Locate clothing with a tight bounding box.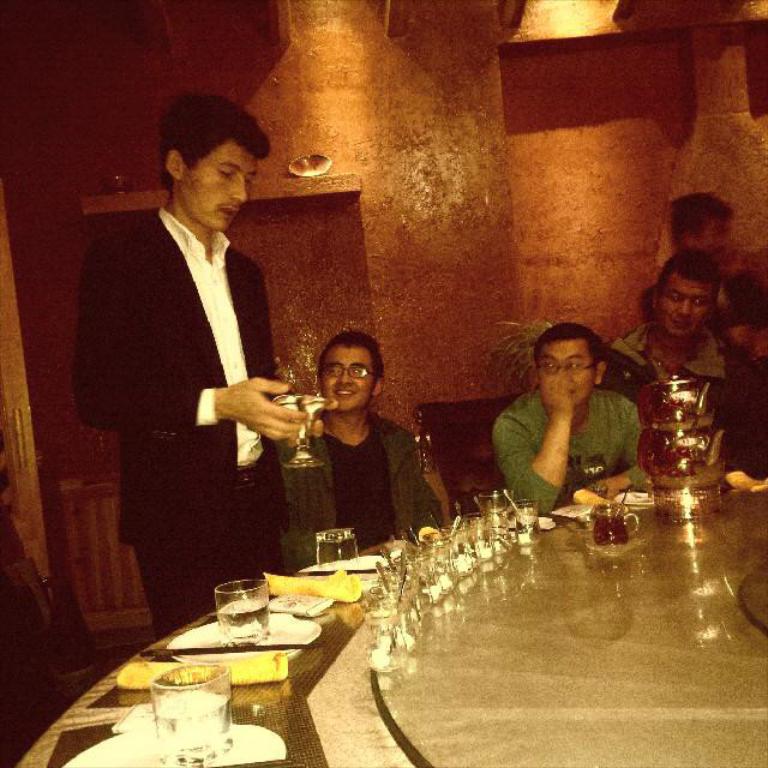
bbox=(594, 324, 767, 484).
